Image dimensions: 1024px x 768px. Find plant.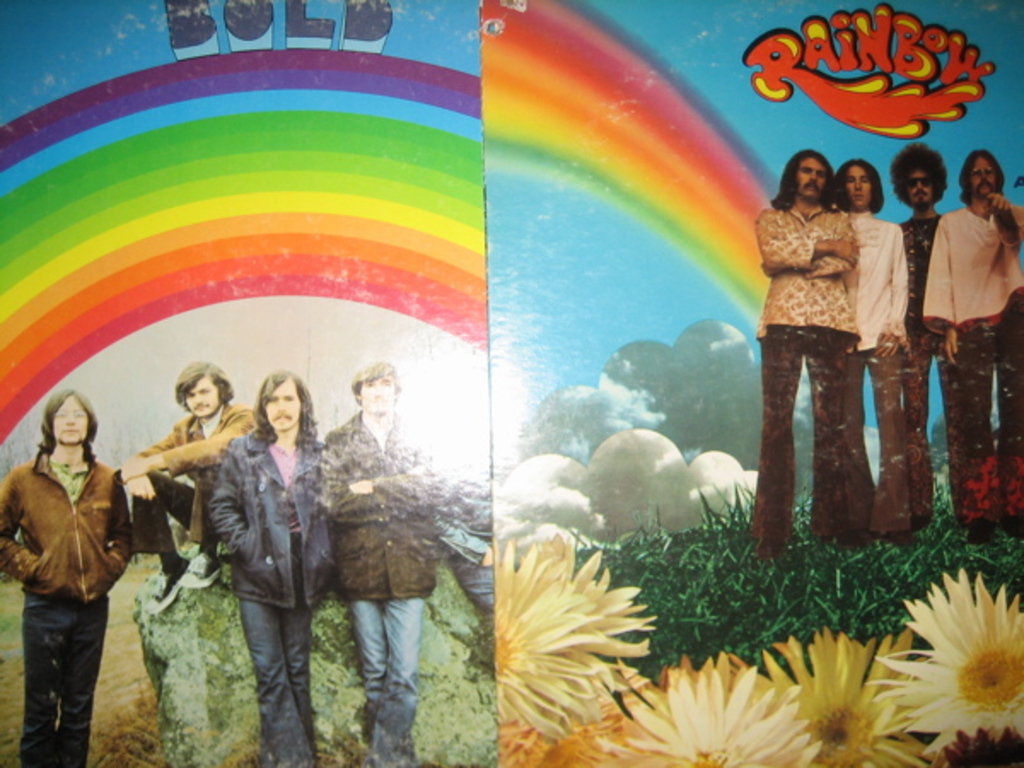
bbox=(97, 539, 172, 766).
